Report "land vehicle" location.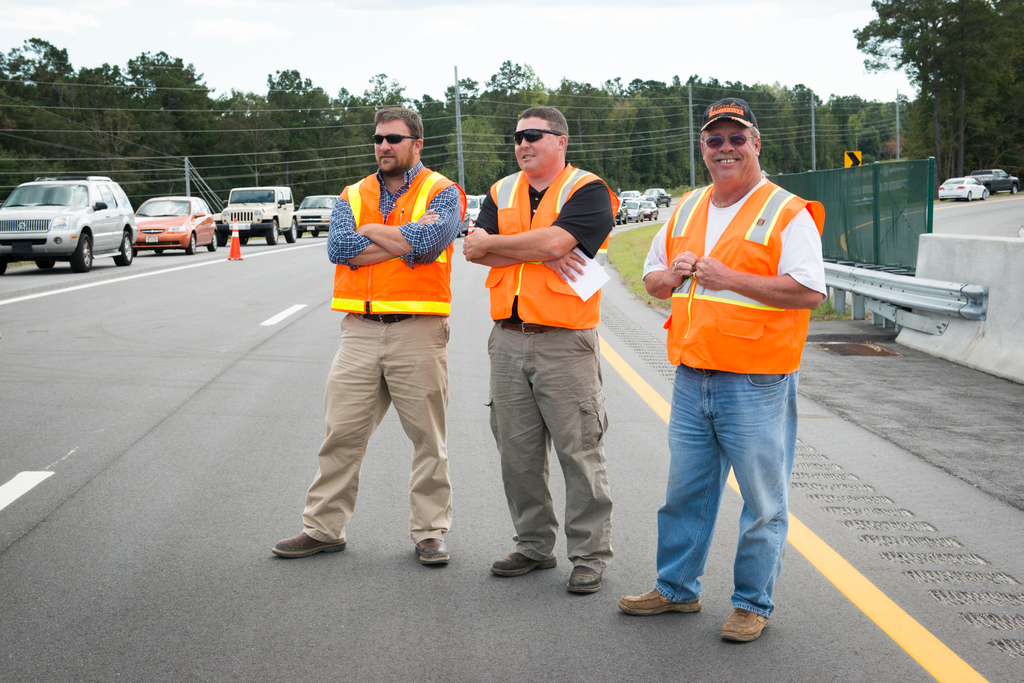
Report: bbox=[970, 168, 1017, 191].
